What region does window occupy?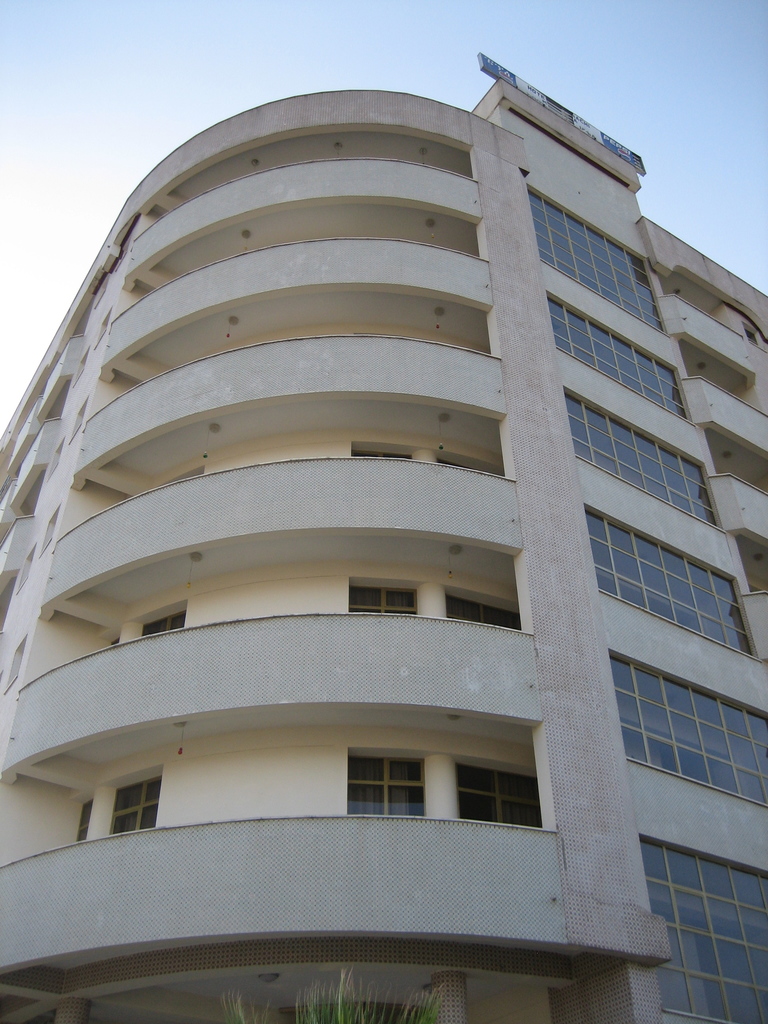
rect(348, 582, 418, 619).
